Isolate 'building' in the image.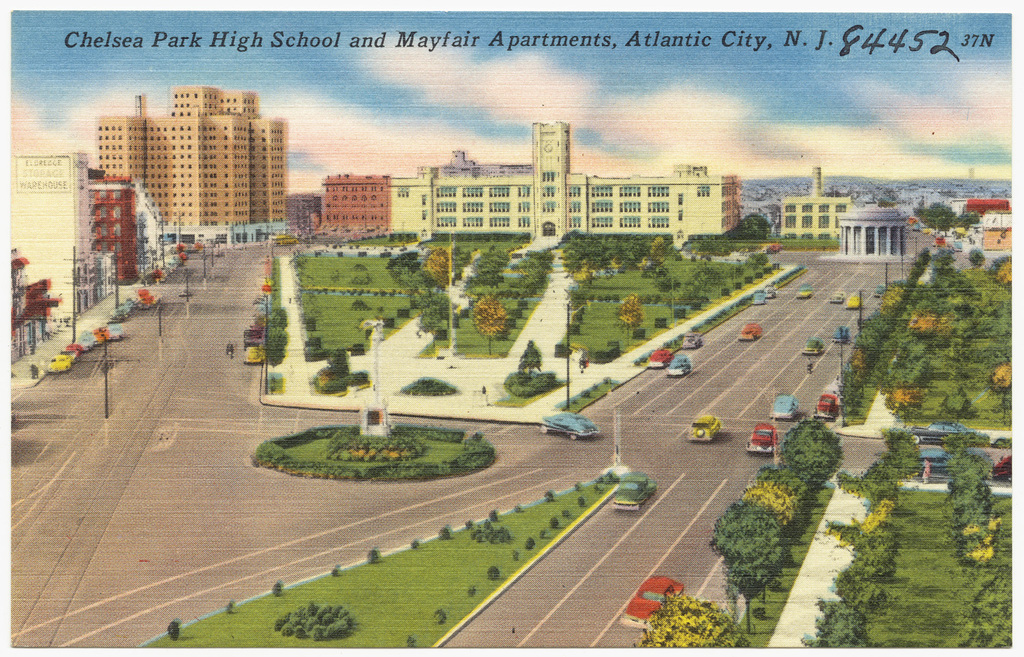
Isolated region: x1=321 y1=169 x2=392 y2=233.
